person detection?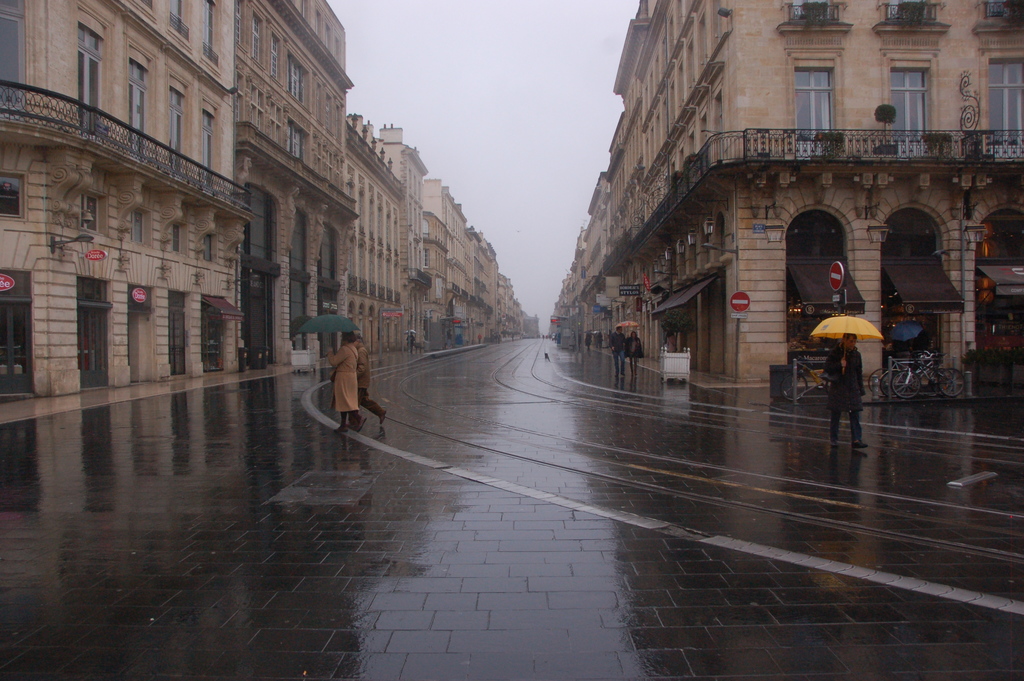
pyautogui.locateOnScreen(820, 330, 865, 452)
